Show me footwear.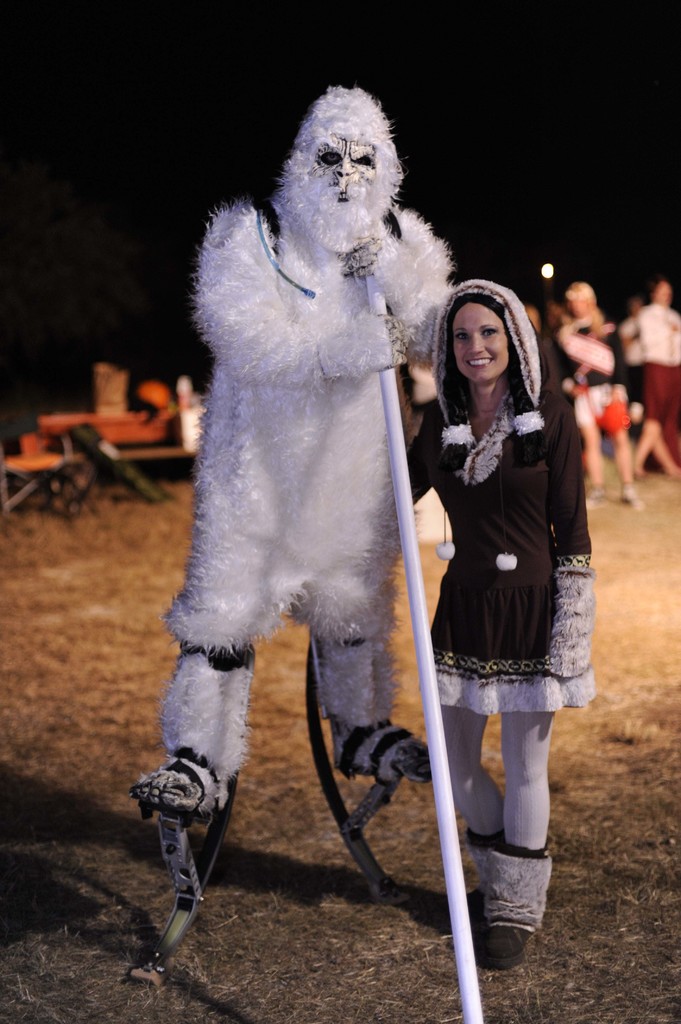
footwear is here: [left=476, top=850, right=553, bottom=970].
